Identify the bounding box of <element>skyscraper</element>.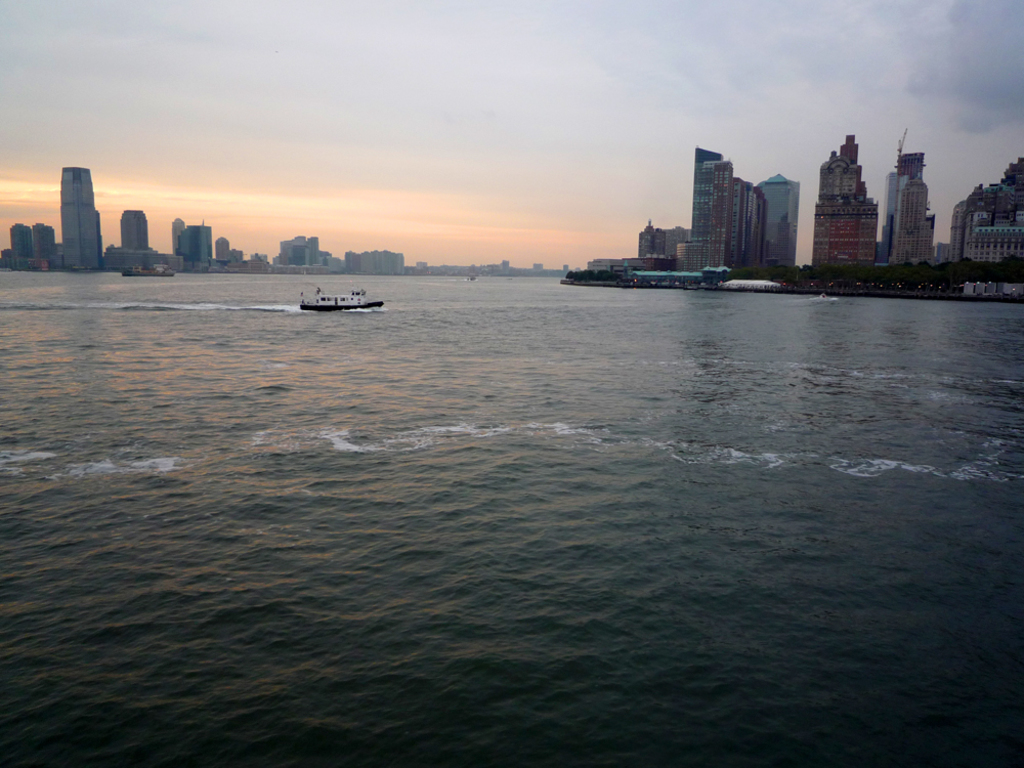
locate(755, 174, 799, 266).
